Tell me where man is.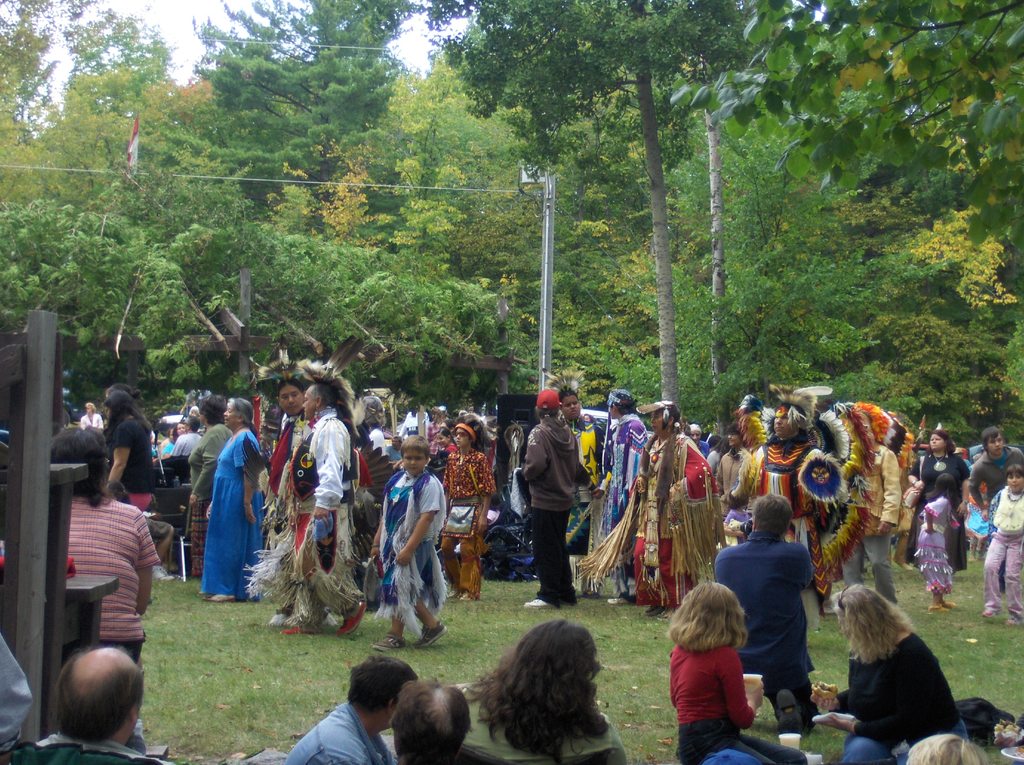
man is at (713, 491, 824, 737).
